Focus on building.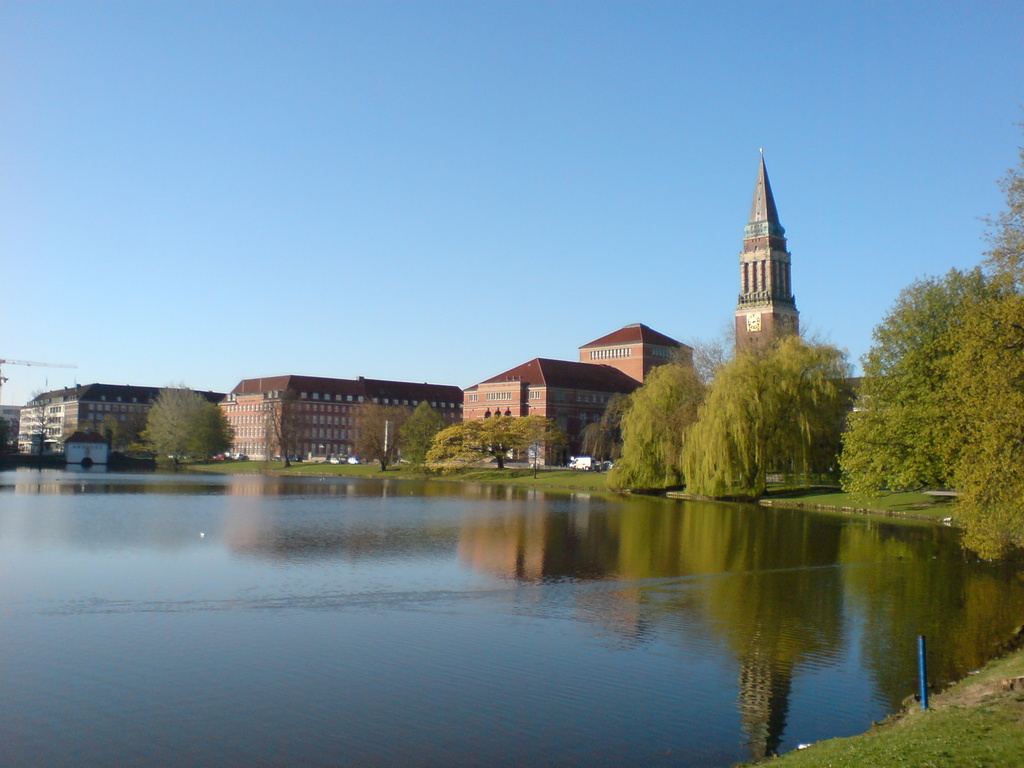
Focused at box=[0, 406, 24, 444].
